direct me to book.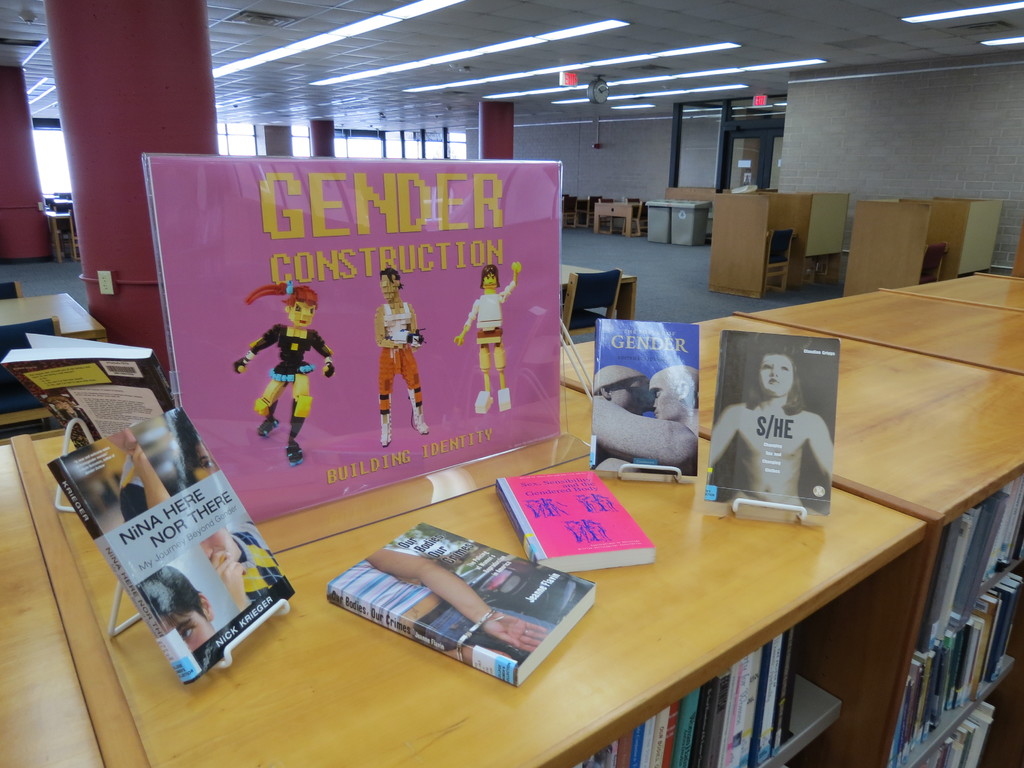
Direction: left=0, top=331, right=186, bottom=451.
